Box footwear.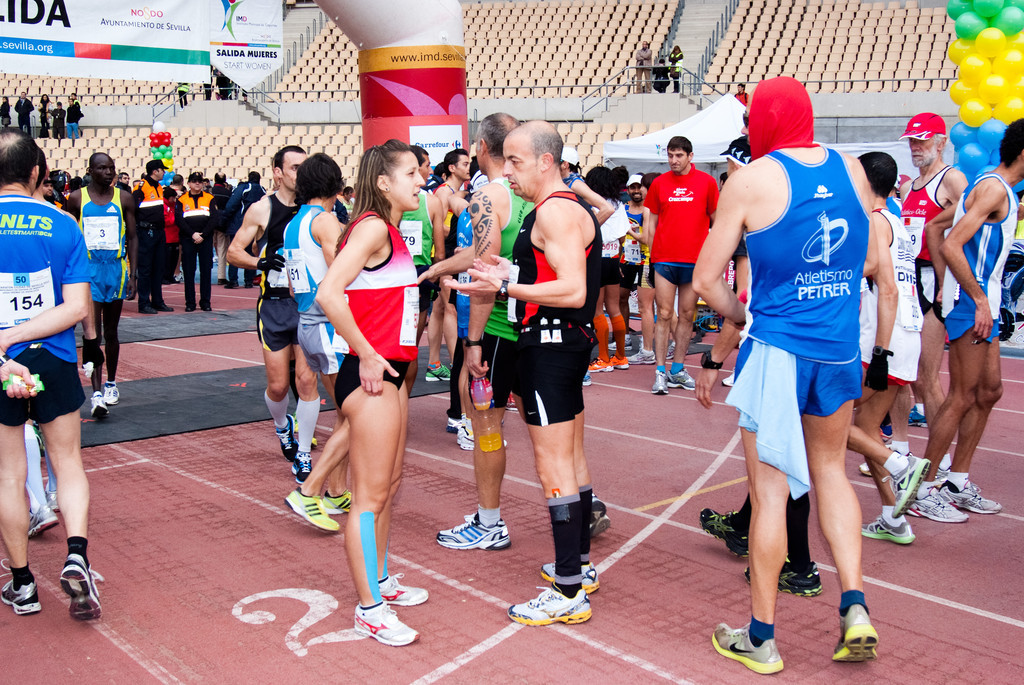
{"x1": 381, "y1": 573, "x2": 425, "y2": 613}.
